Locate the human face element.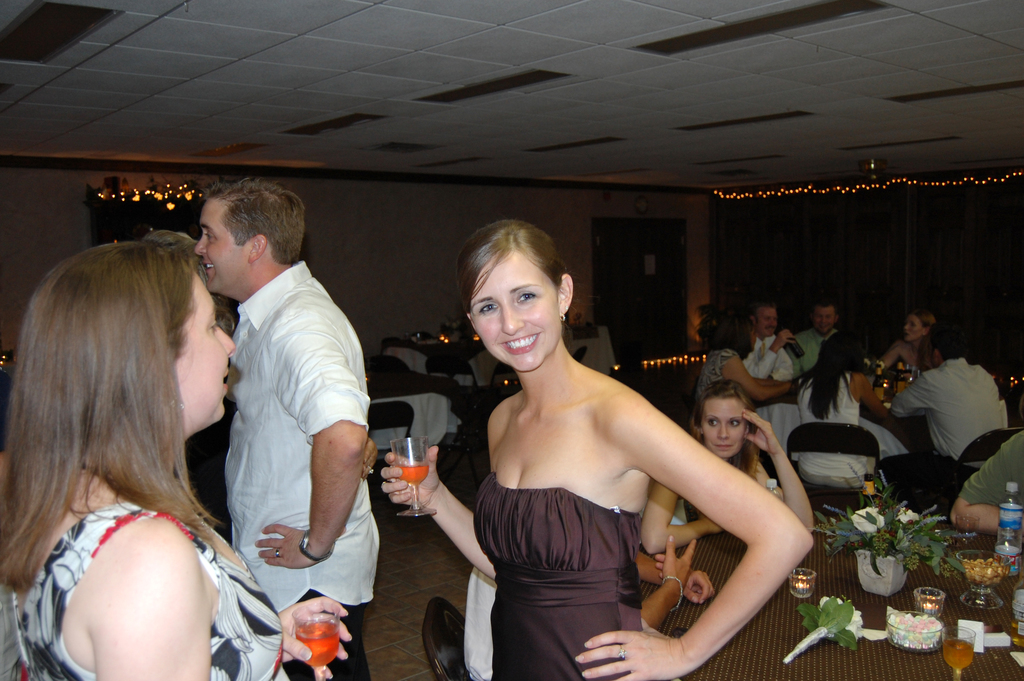
Element bbox: {"left": 472, "top": 246, "right": 553, "bottom": 372}.
